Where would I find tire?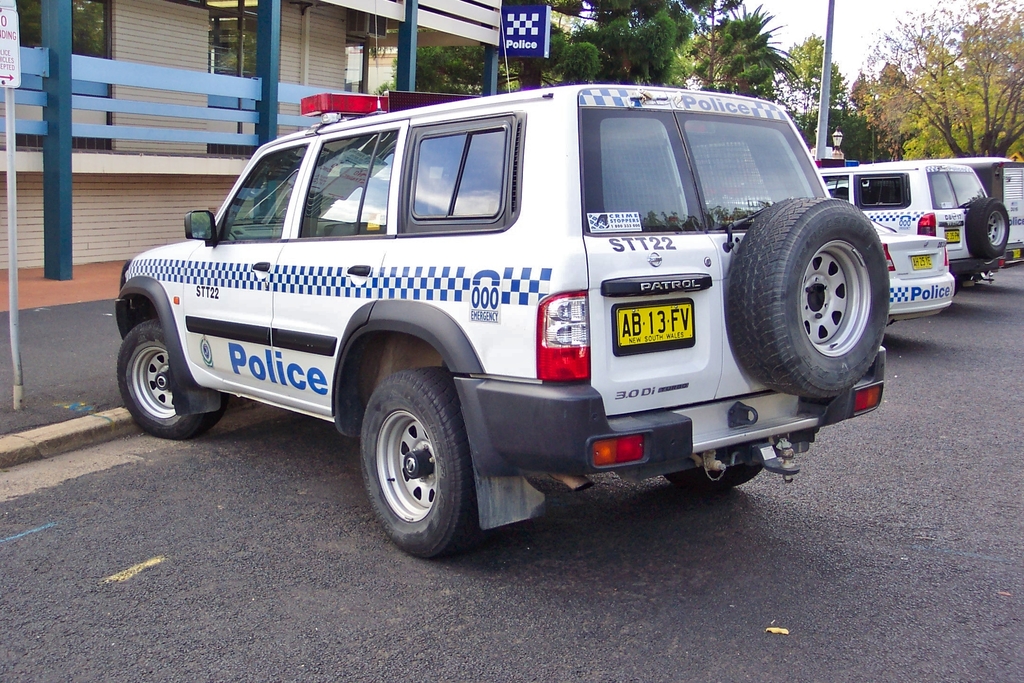
At <region>118, 318, 227, 440</region>.
